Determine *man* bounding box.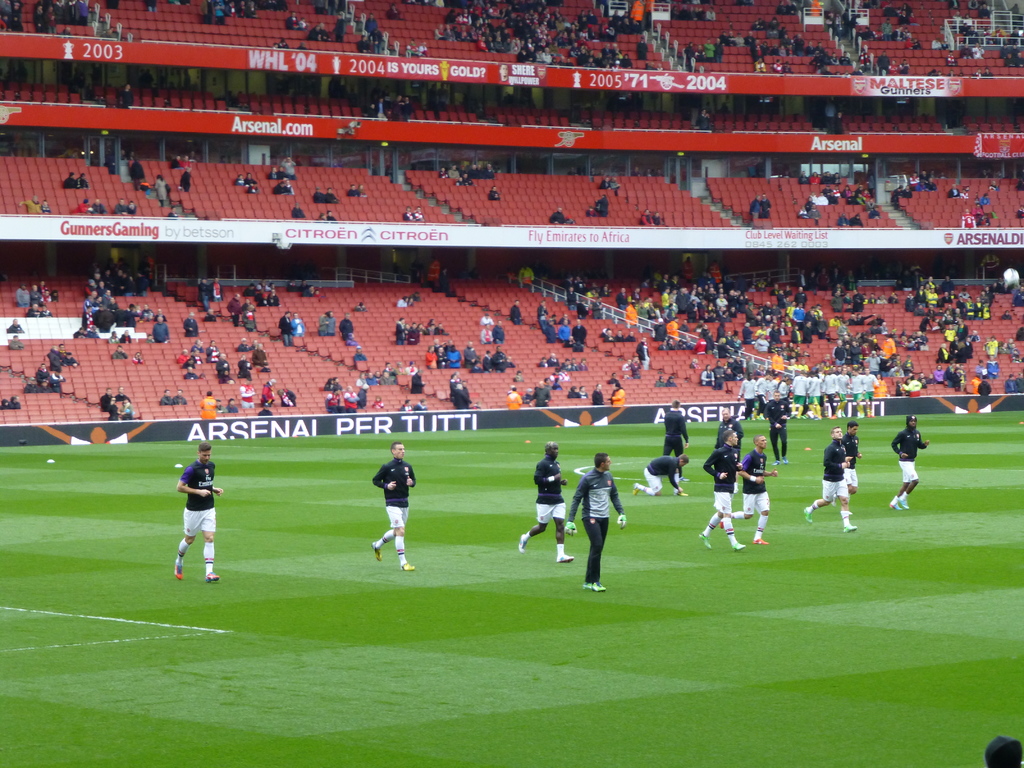
Determined: [x1=613, y1=179, x2=618, y2=187].
